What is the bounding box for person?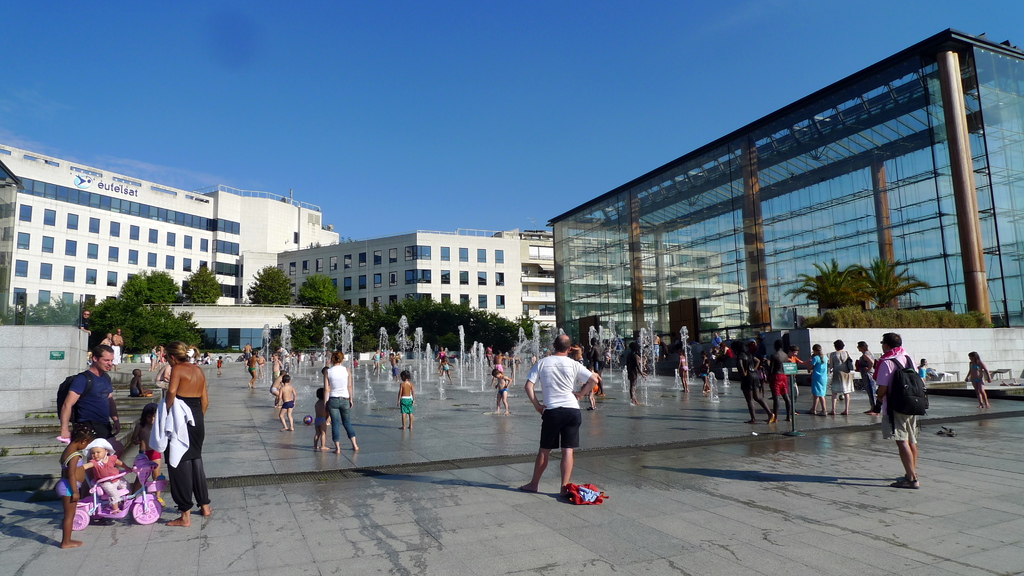
box(58, 340, 124, 452).
